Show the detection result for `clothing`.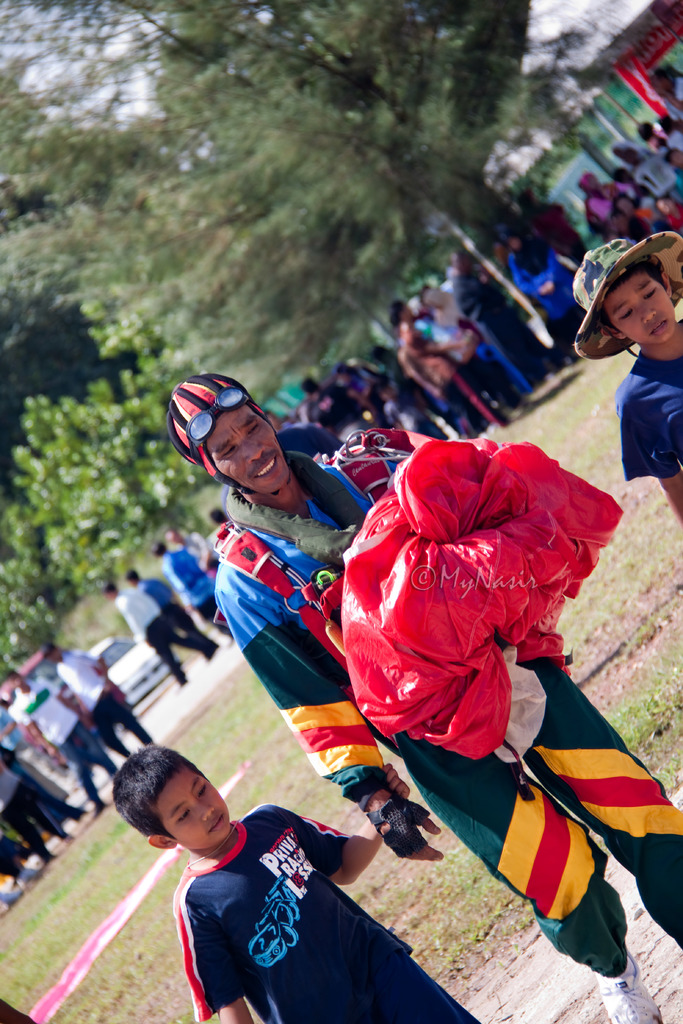
(135, 577, 204, 650).
